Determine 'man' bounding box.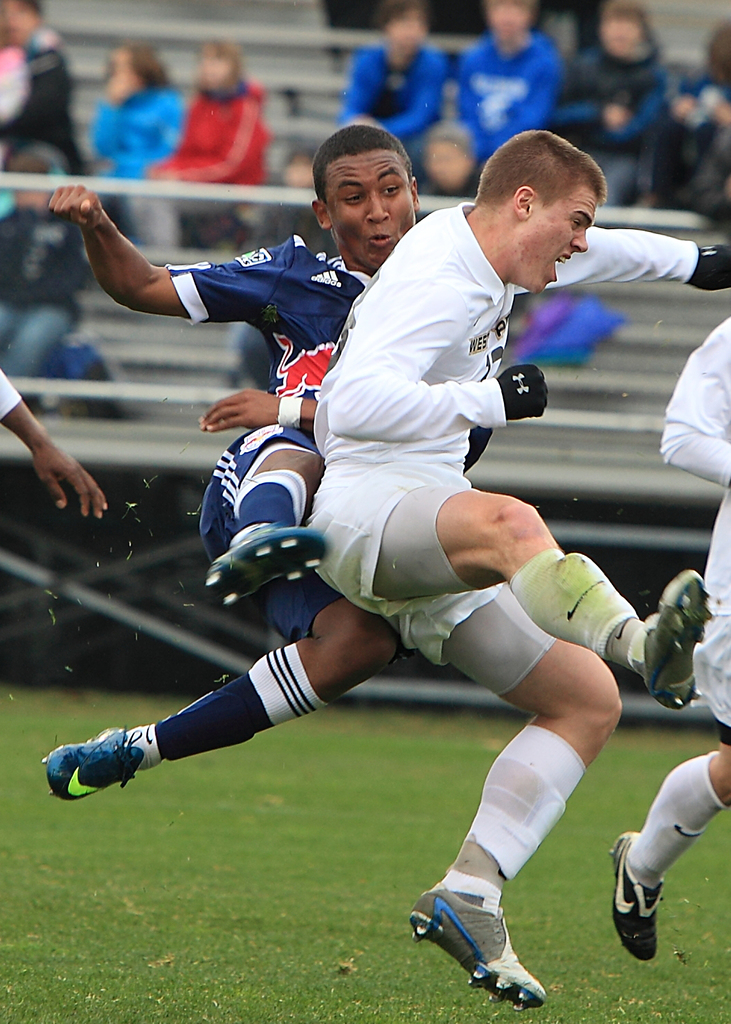
Determined: 298:99:730:1000.
